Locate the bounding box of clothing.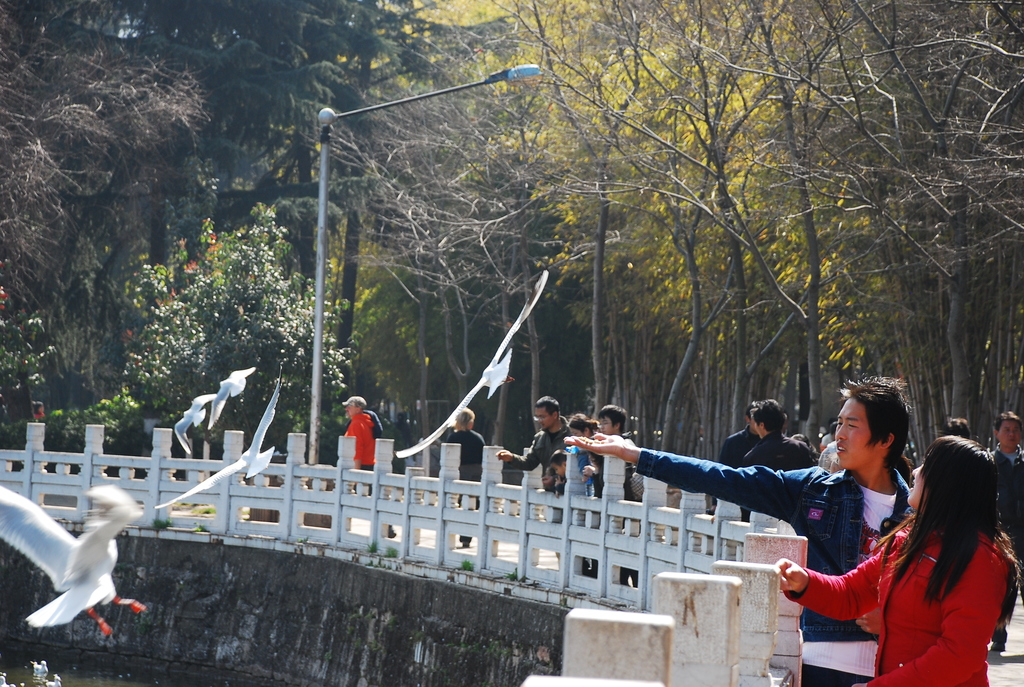
Bounding box: [x1=509, y1=418, x2=579, y2=487].
